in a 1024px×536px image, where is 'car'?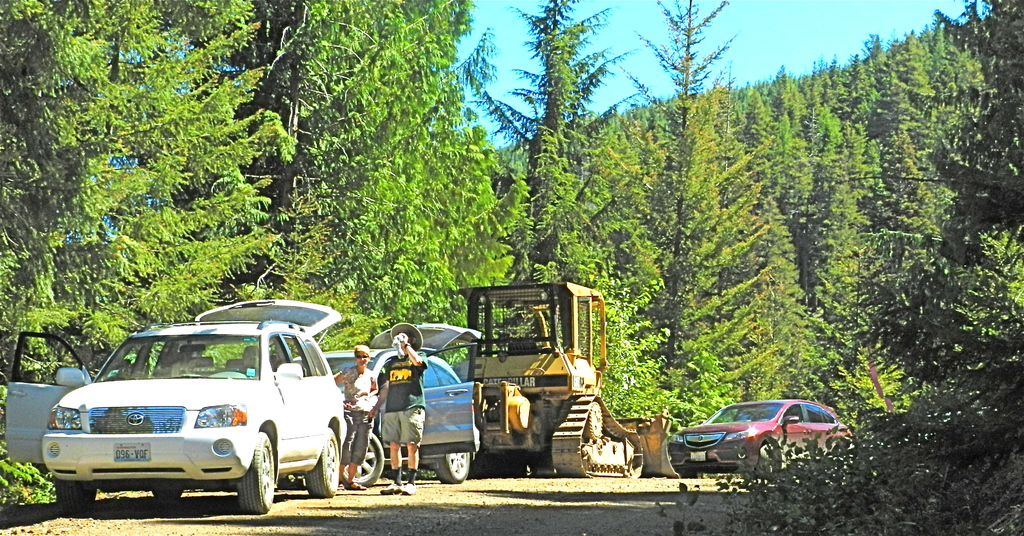
box(288, 311, 489, 482).
